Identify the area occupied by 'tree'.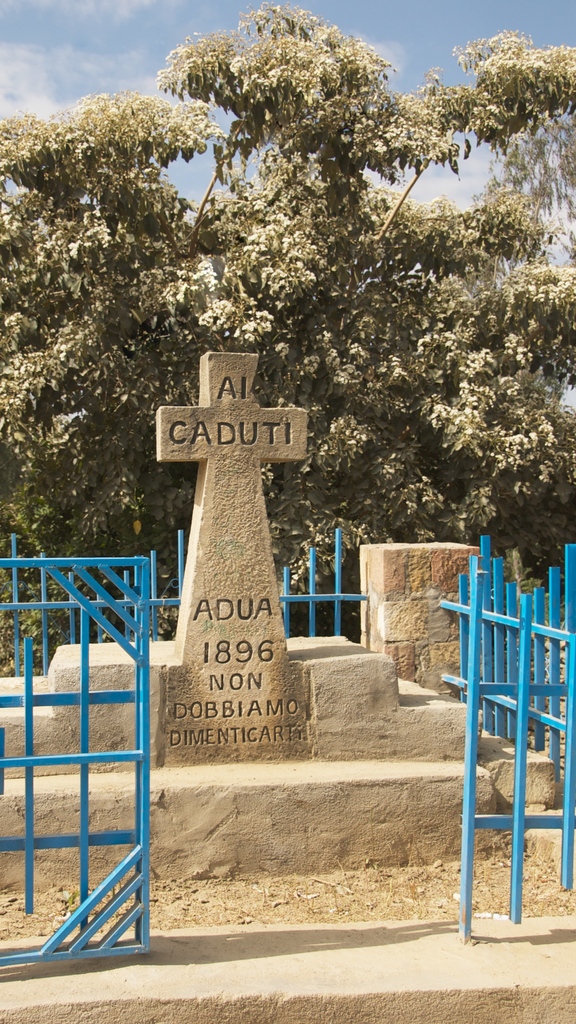
Area: BBox(0, 0, 575, 680).
